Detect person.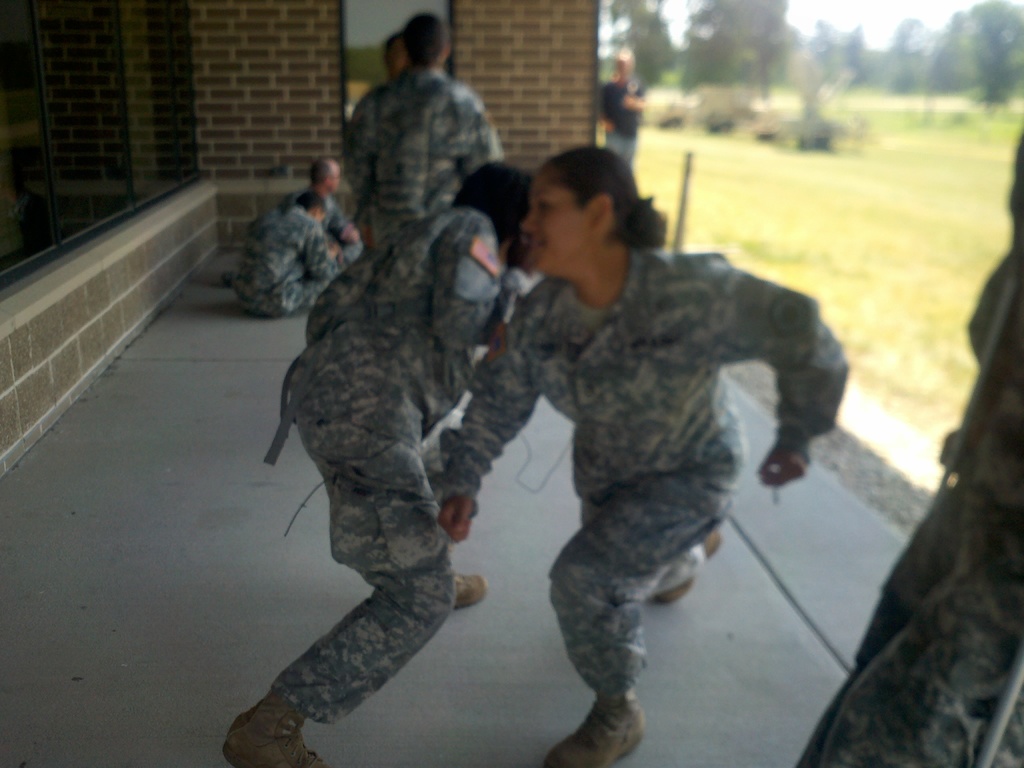
Detected at <region>600, 49, 648, 161</region>.
